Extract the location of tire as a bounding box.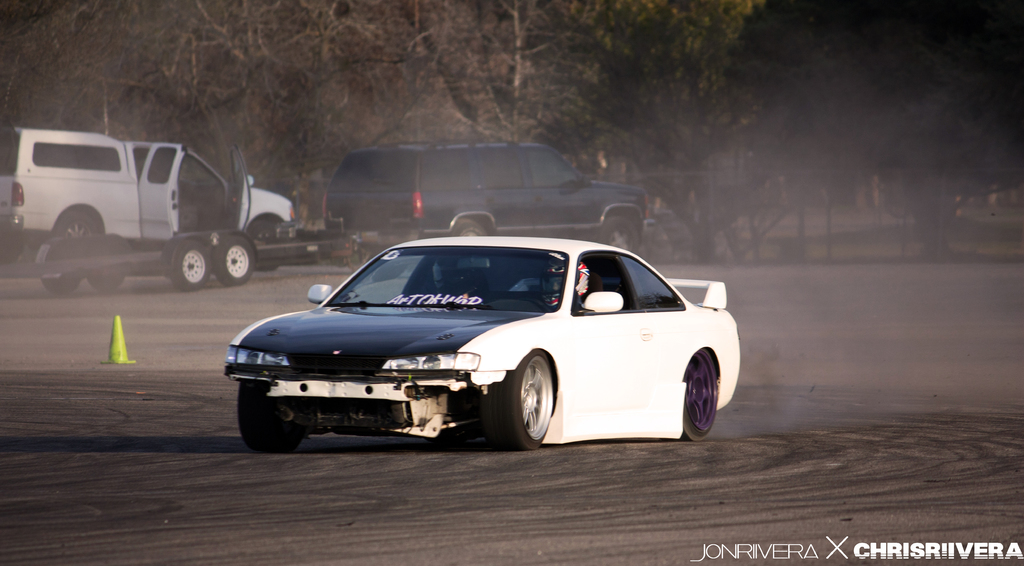
region(166, 237, 214, 291).
